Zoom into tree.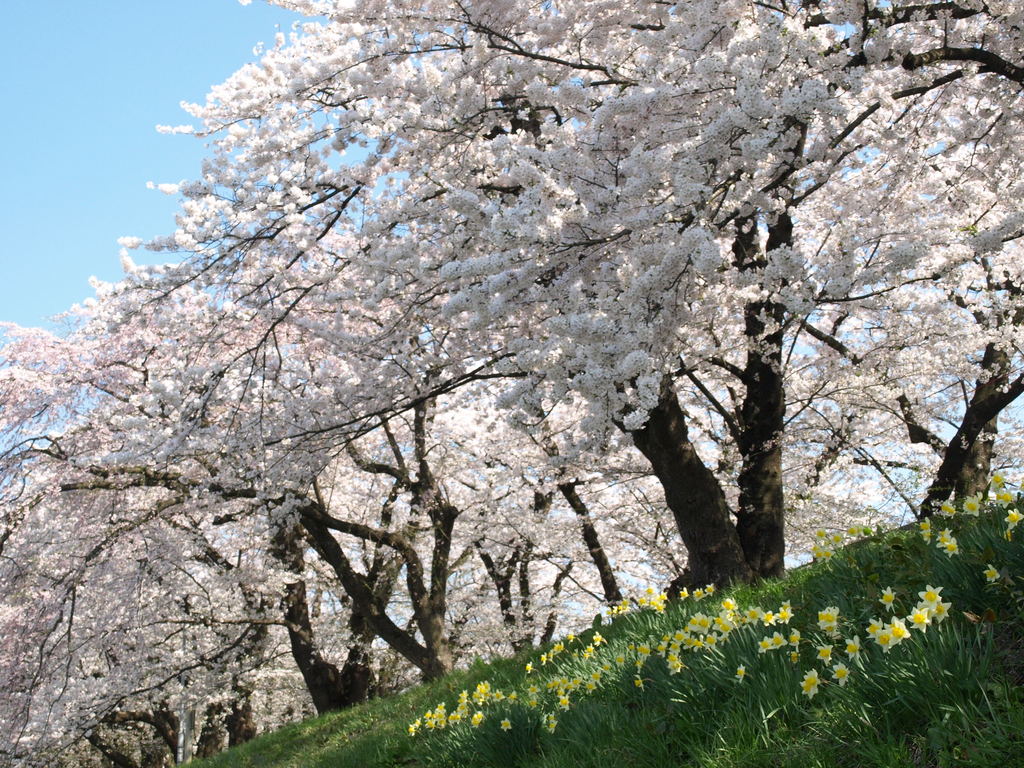
Zoom target: region(63, 164, 541, 683).
